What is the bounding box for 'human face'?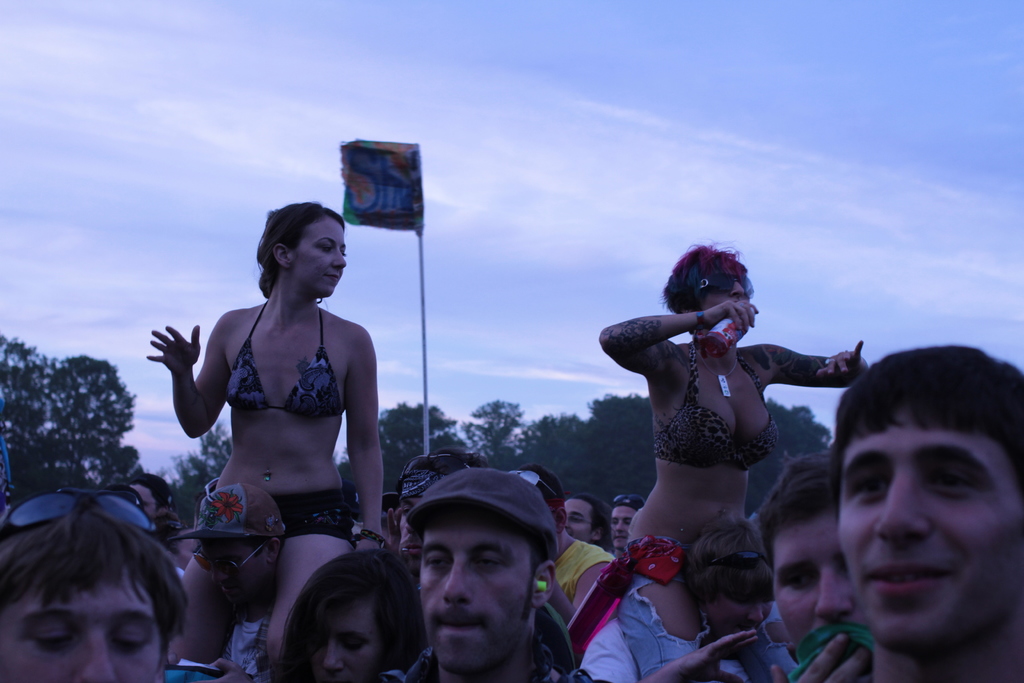
<bbox>717, 583, 782, 630</bbox>.
